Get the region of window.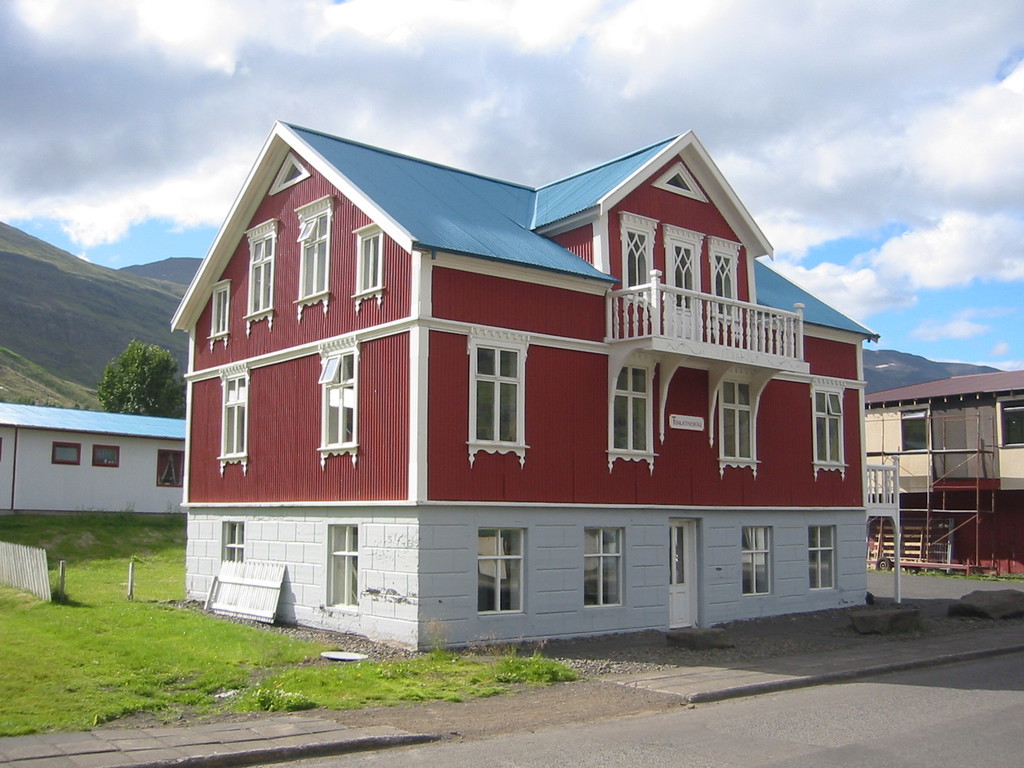
bbox=[292, 195, 334, 326].
